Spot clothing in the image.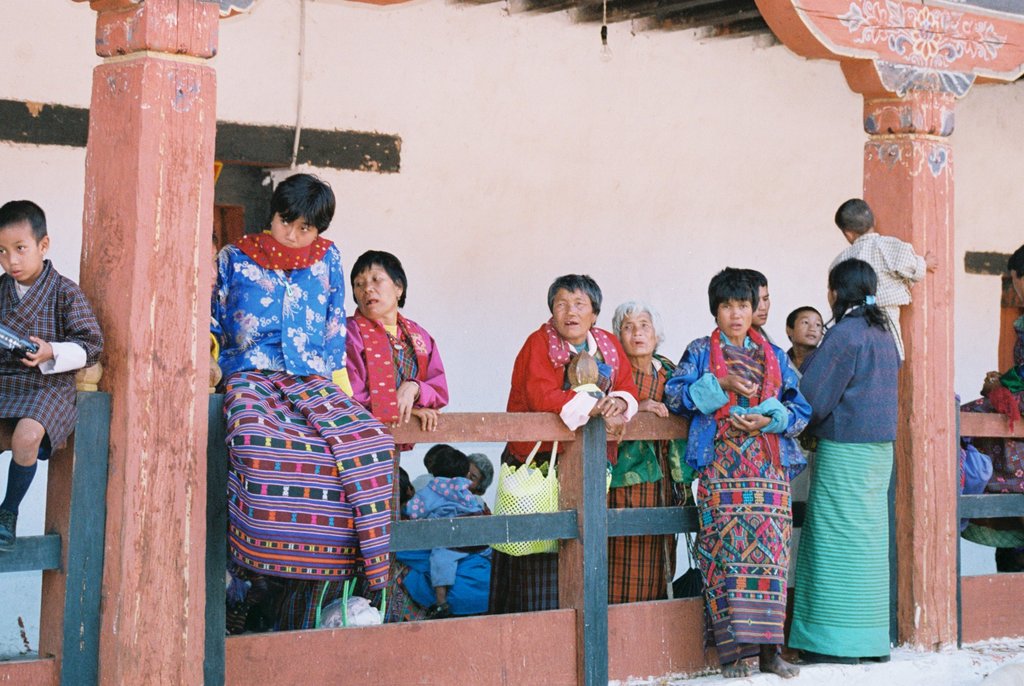
clothing found at x1=1006 y1=314 x2=1023 y2=399.
